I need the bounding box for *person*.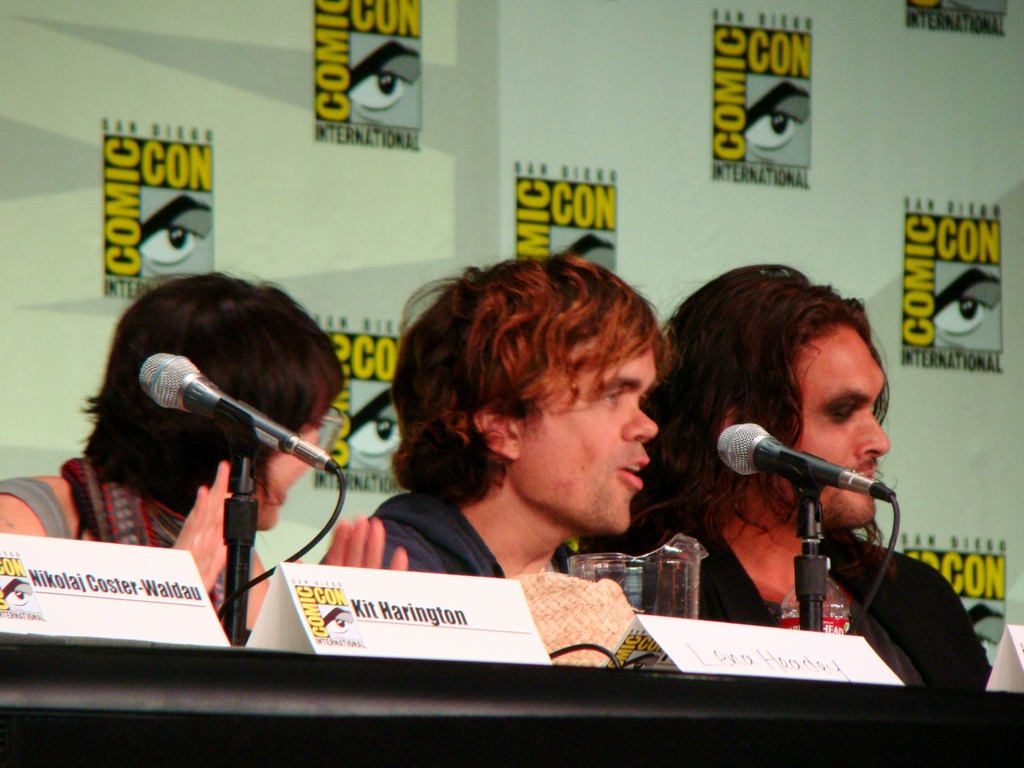
Here it is: (568,260,986,689).
